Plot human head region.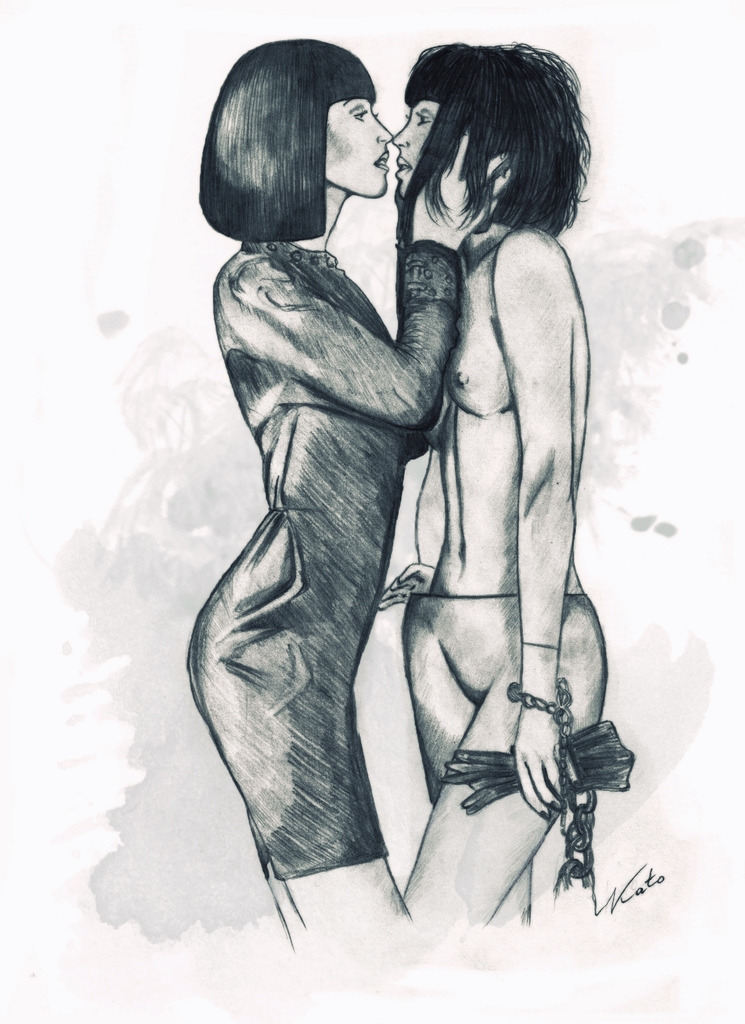
Plotted at <bbox>209, 38, 399, 197</bbox>.
